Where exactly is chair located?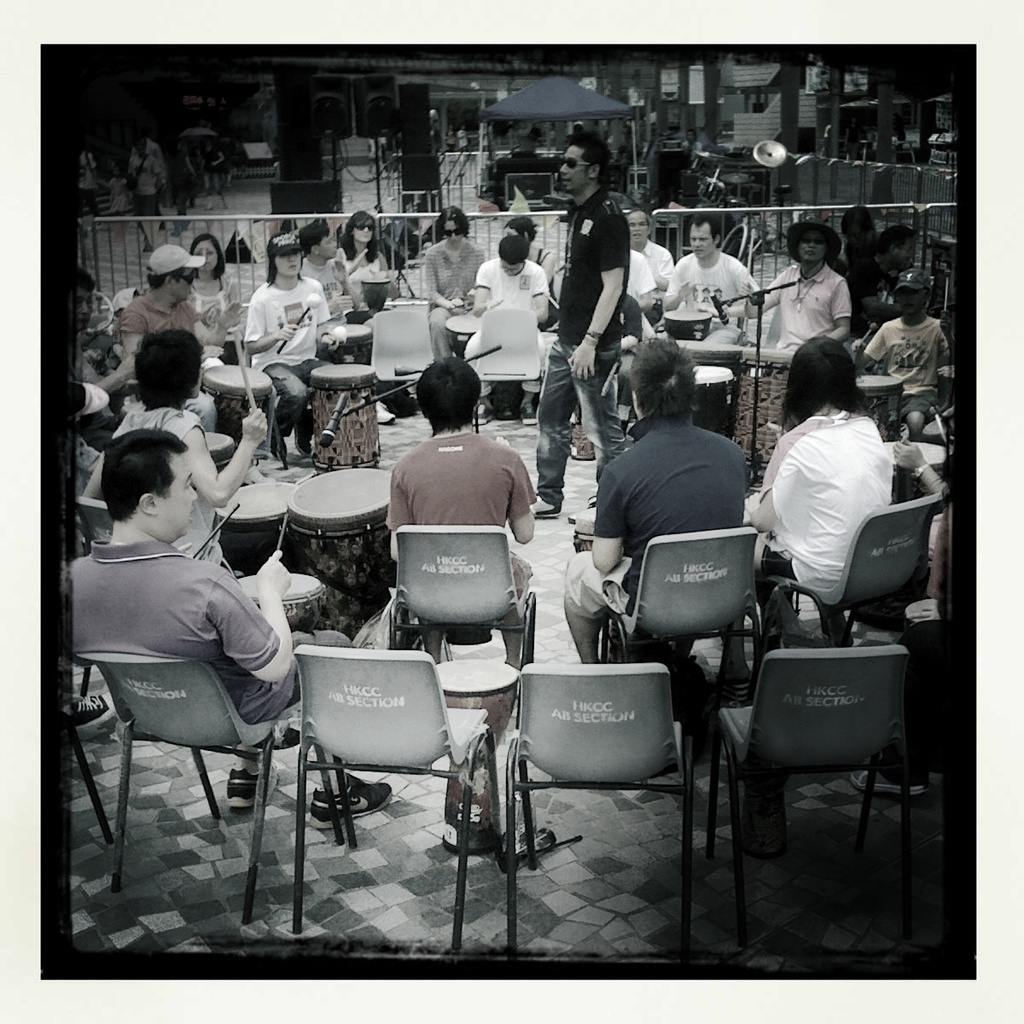
Its bounding box is crop(857, 619, 945, 878).
